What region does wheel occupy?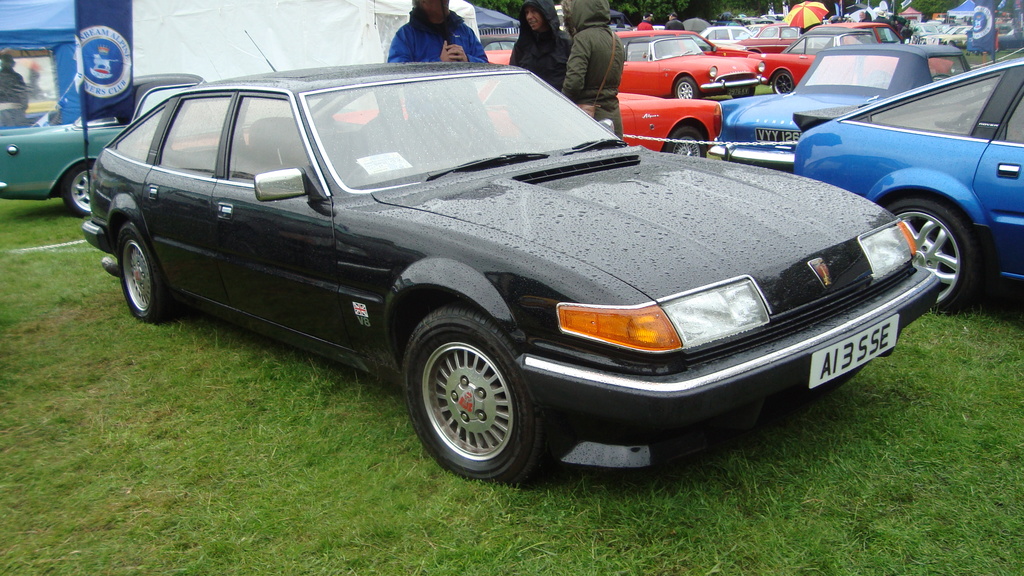
x1=673 y1=77 x2=700 y2=99.
